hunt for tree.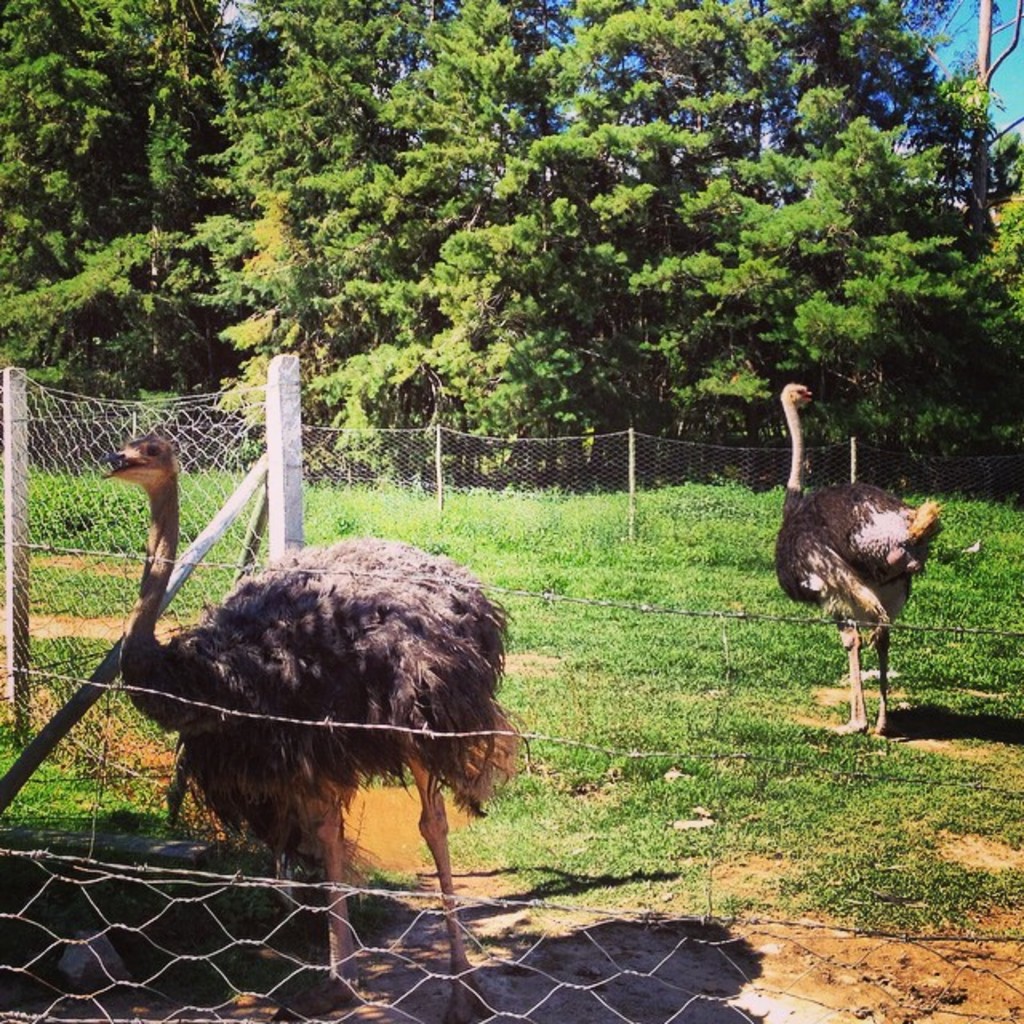
Hunted down at detection(0, 0, 243, 402).
